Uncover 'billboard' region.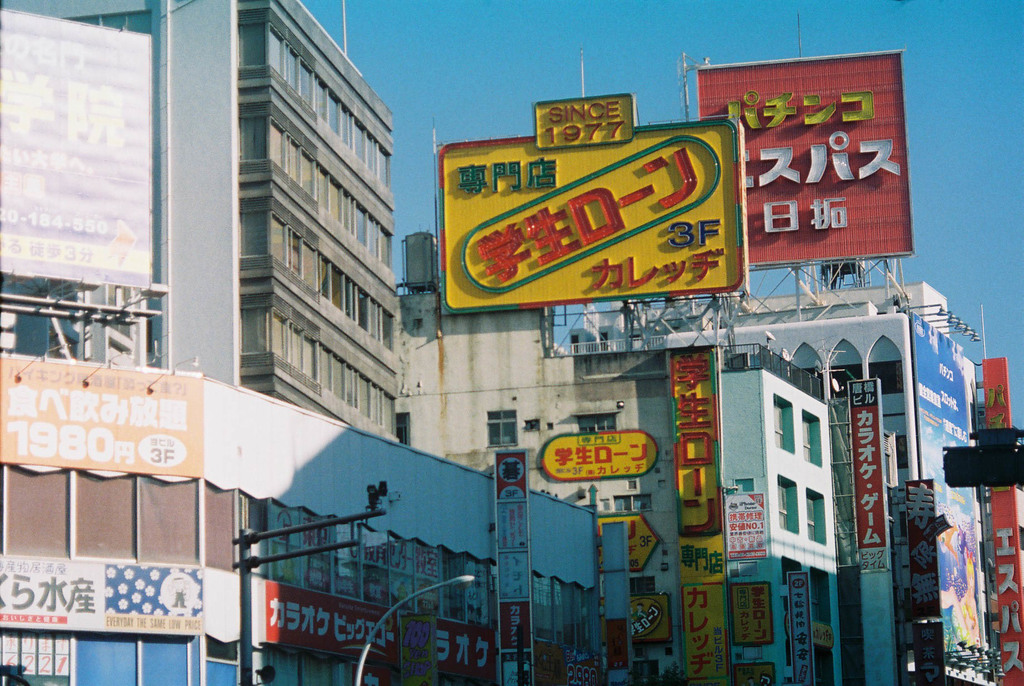
Uncovered: rect(980, 352, 1023, 685).
